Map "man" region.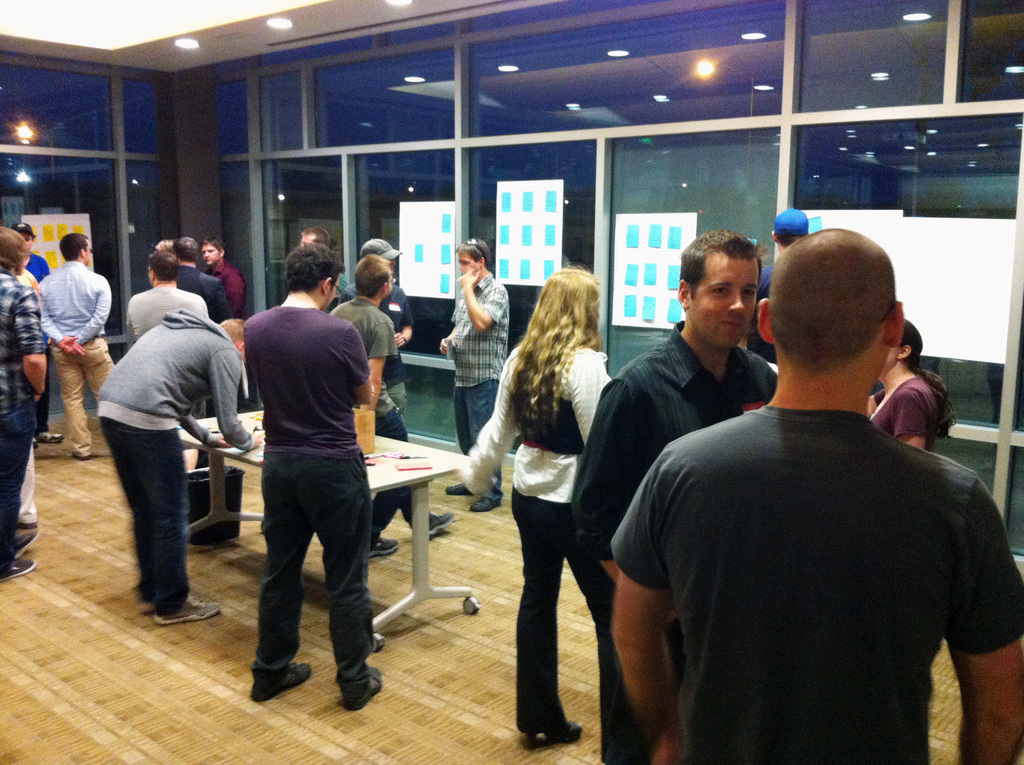
Mapped to crop(125, 250, 206, 347).
